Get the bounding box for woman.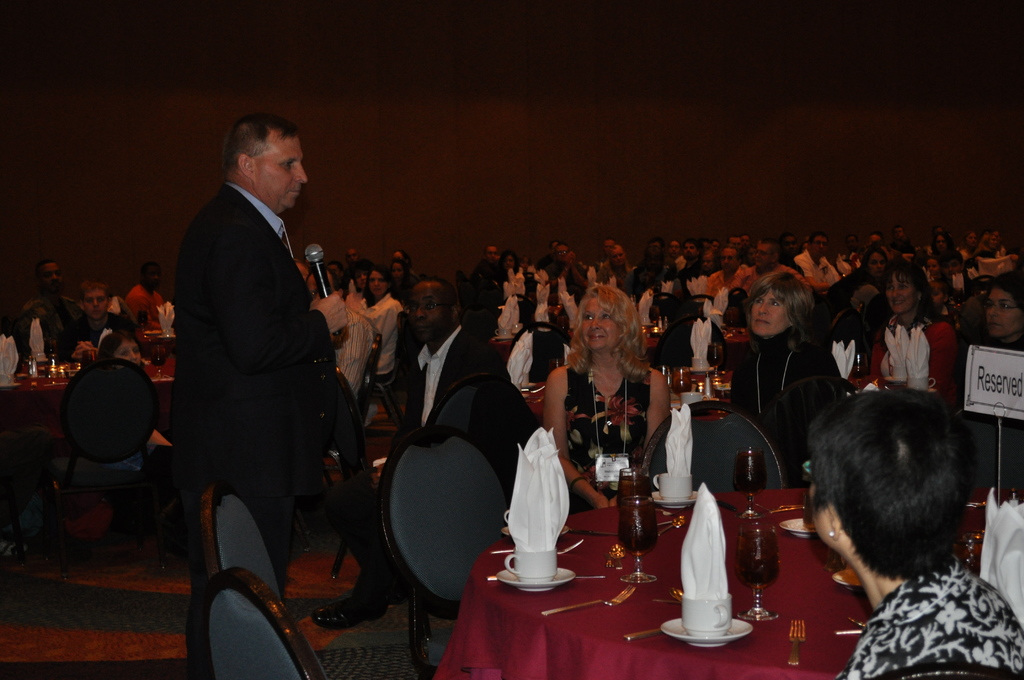
(x1=344, y1=259, x2=370, y2=315).
